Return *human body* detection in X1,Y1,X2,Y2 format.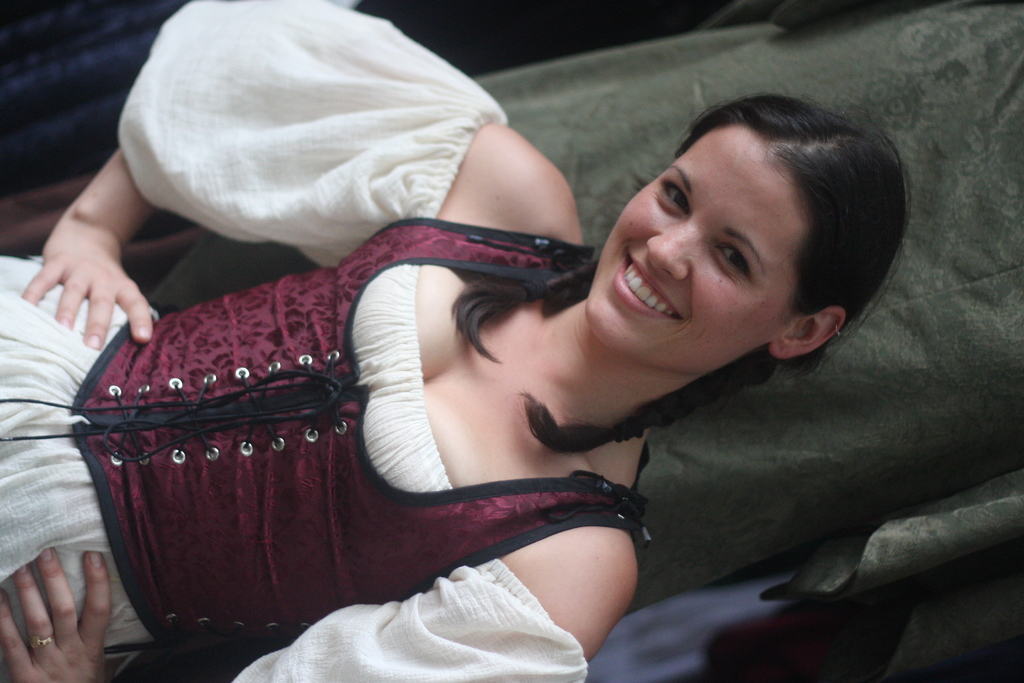
49,93,910,681.
